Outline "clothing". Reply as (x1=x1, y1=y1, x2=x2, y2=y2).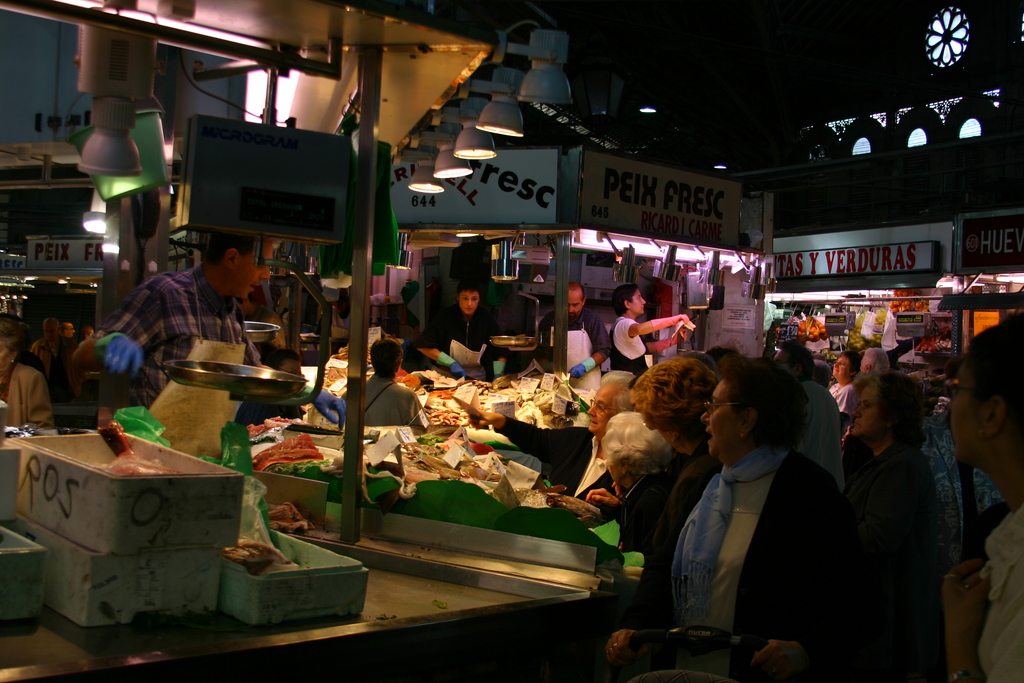
(x1=639, y1=448, x2=856, y2=682).
